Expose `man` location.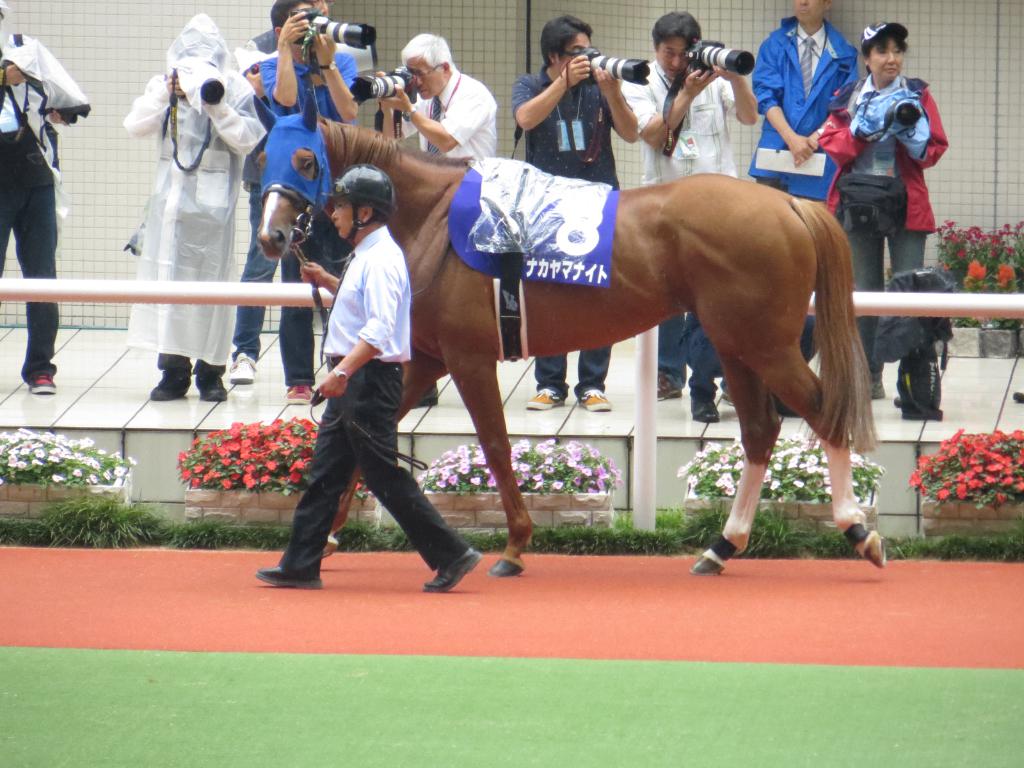
Exposed at {"left": 276, "top": 155, "right": 445, "bottom": 595}.
